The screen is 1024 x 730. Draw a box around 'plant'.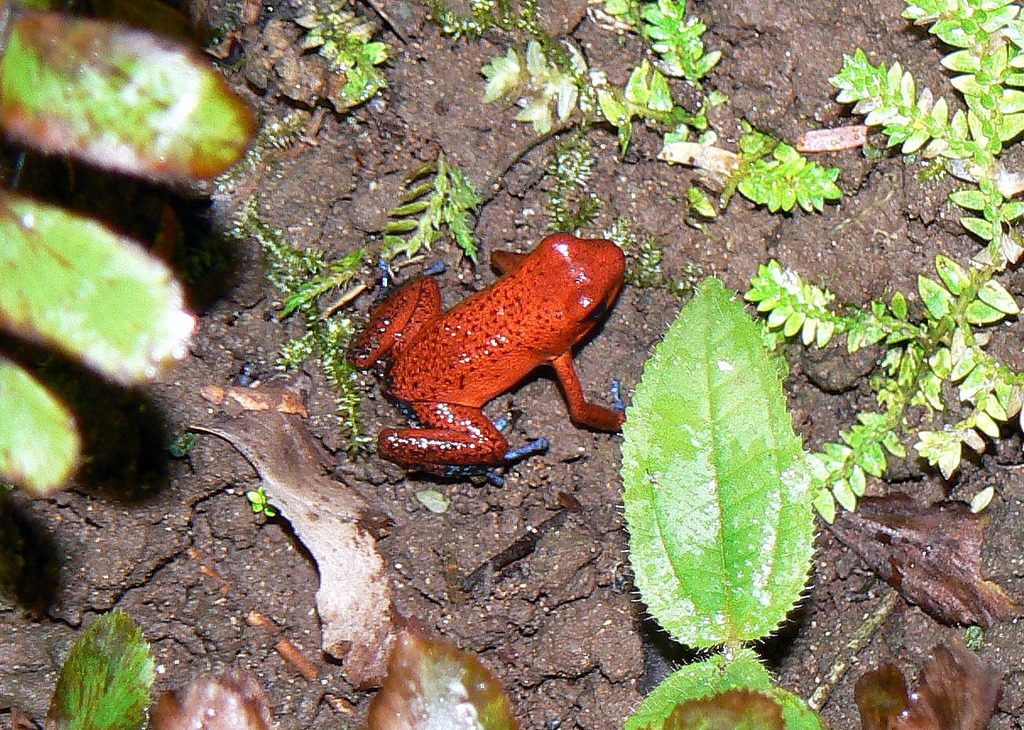
{"left": 242, "top": 485, "right": 281, "bottom": 522}.
